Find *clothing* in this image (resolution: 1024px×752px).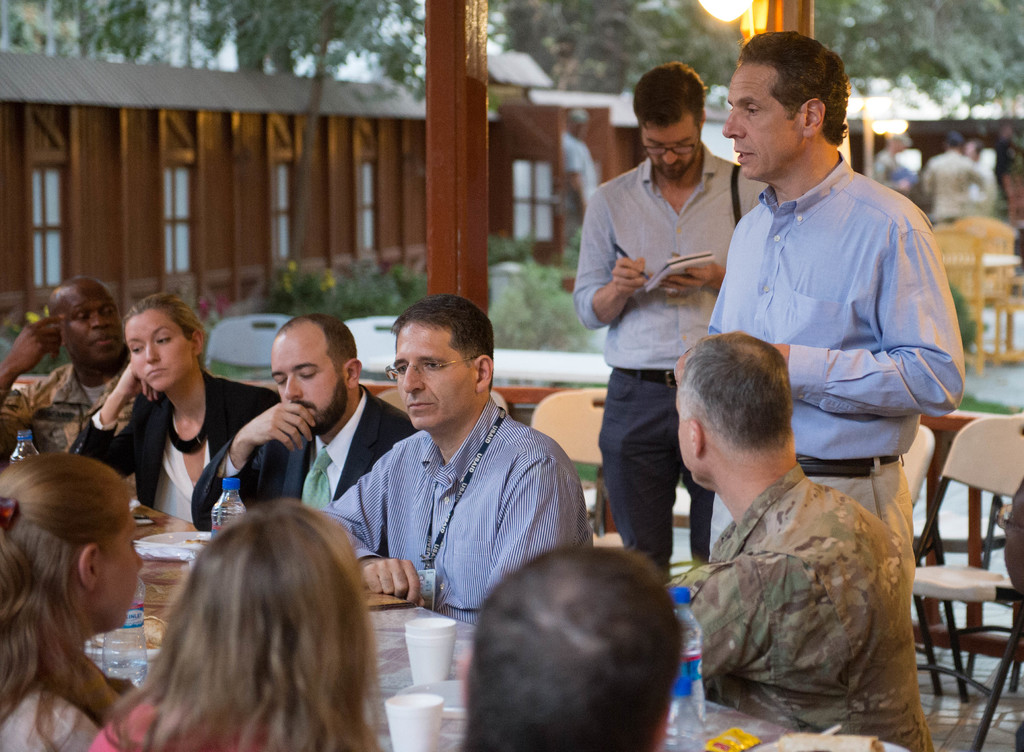
[left=689, top=106, right=948, bottom=533].
